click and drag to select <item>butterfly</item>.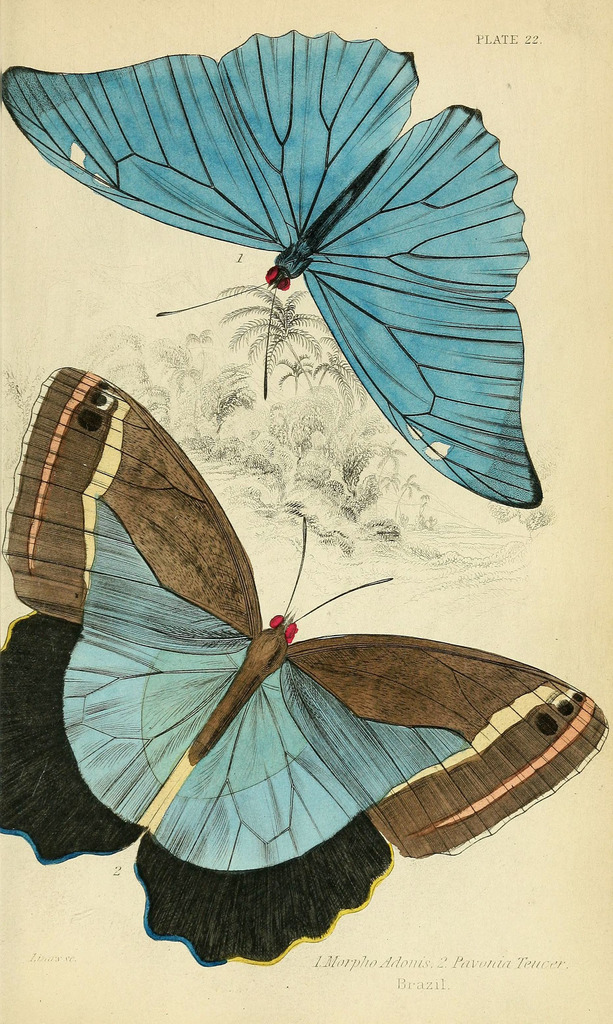
Selection: box=[0, 32, 539, 508].
